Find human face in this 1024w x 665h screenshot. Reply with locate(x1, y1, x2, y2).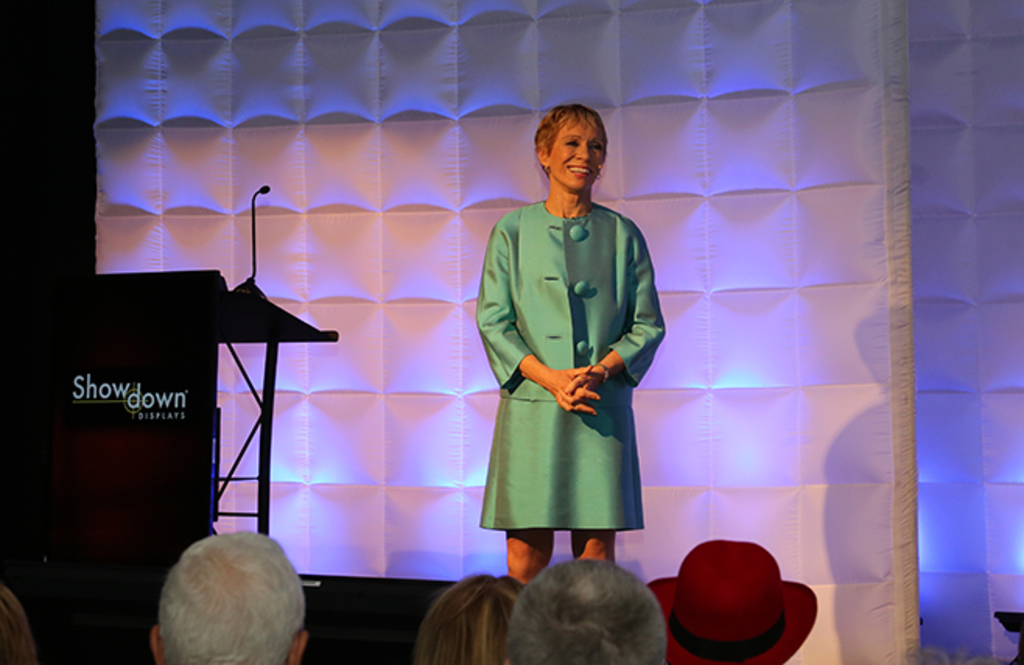
locate(549, 121, 602, 190).
